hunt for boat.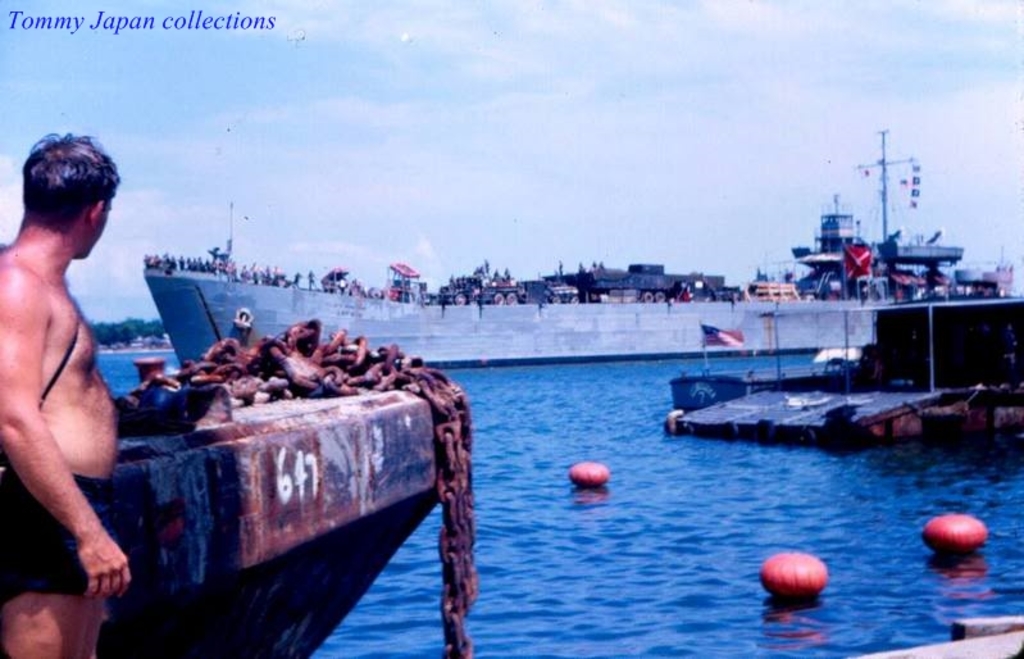
Hunted down at x1=145 y1=200 x2=1023 y2=374.
